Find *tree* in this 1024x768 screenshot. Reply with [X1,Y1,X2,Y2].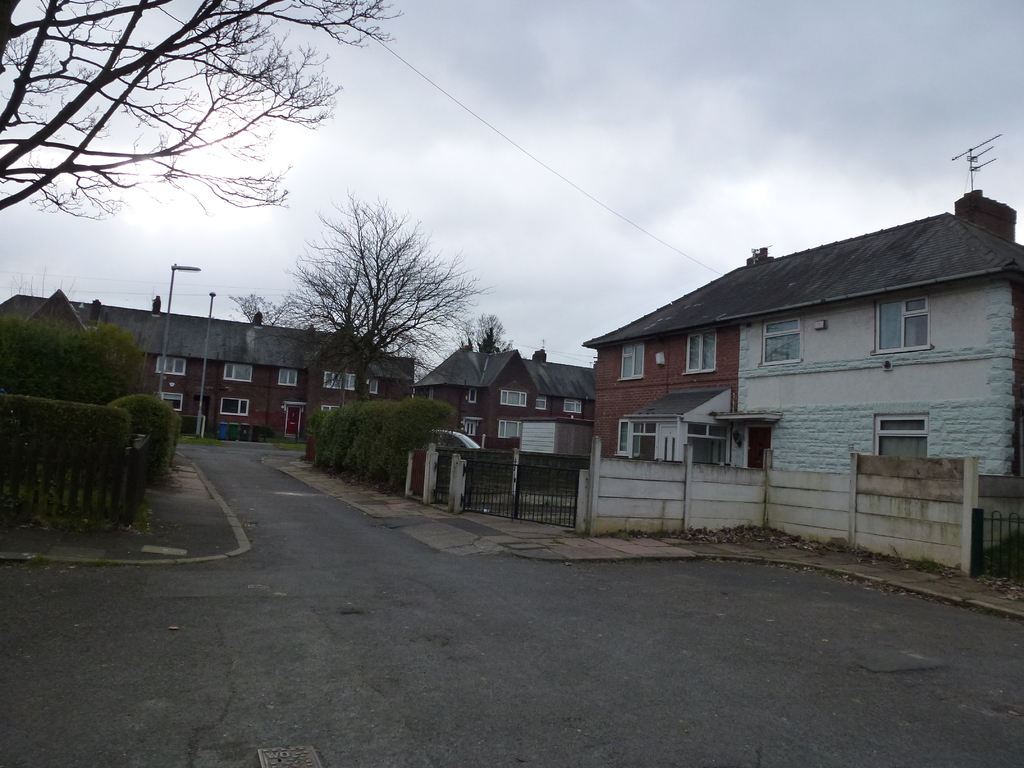
[261,191,490,406].
